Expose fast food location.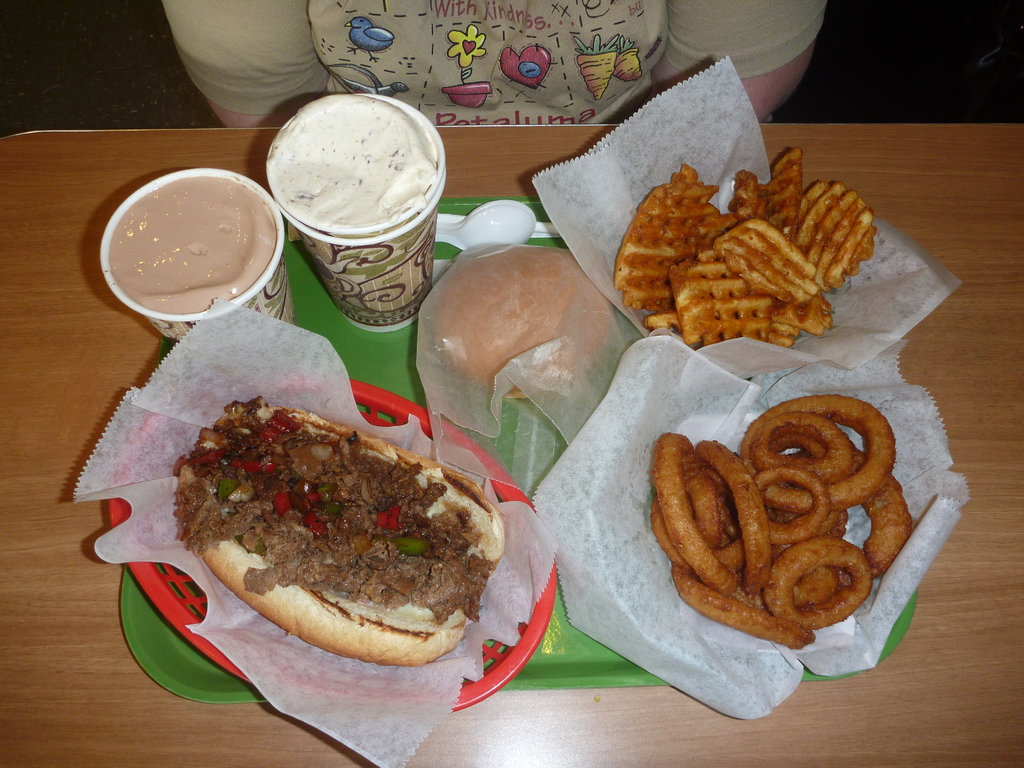
Exposed at select_region(666, 564, 808, 659).
